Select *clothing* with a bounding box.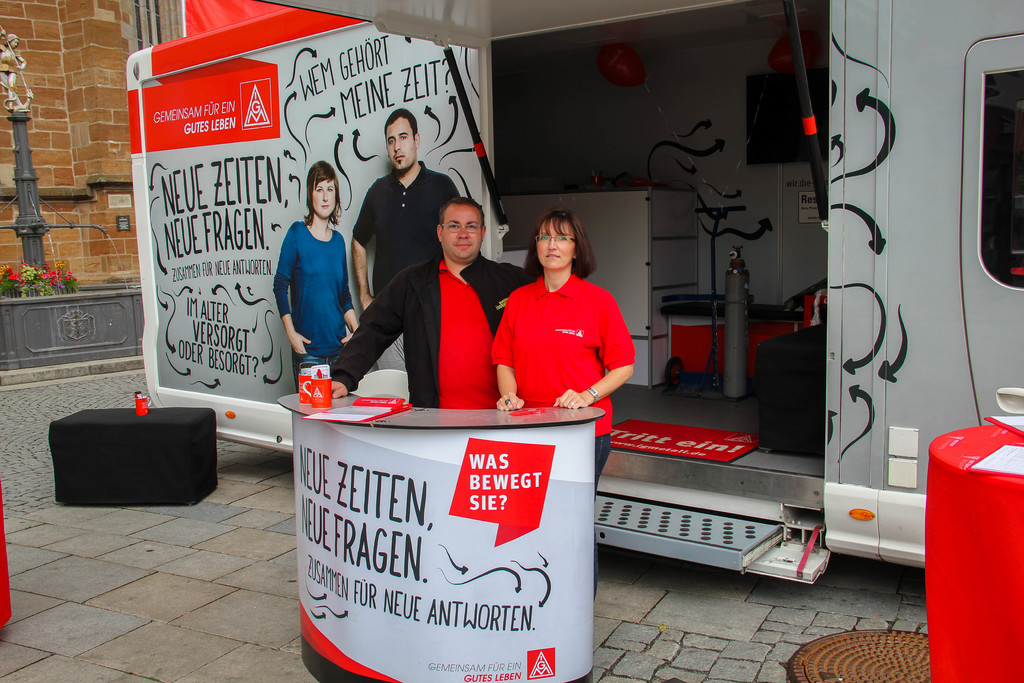
select_region(356, 159, 443, 314).
